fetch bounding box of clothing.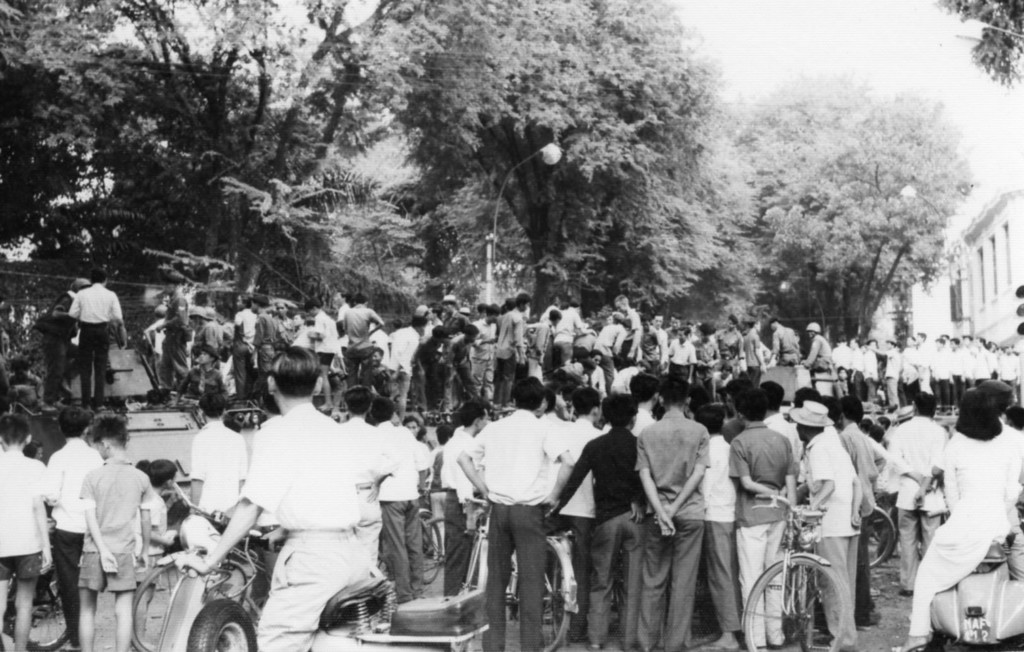
Bbox: [x1=47, y1=433, x2=108, y2=649].
